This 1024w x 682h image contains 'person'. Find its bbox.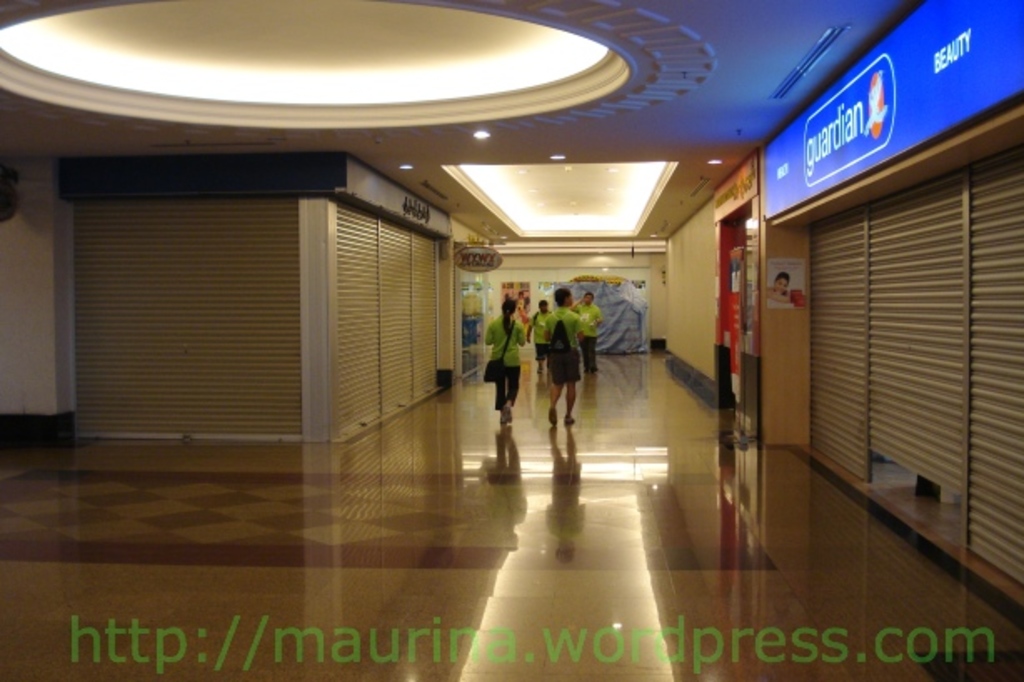
rect(527, 298, 542, 333).
